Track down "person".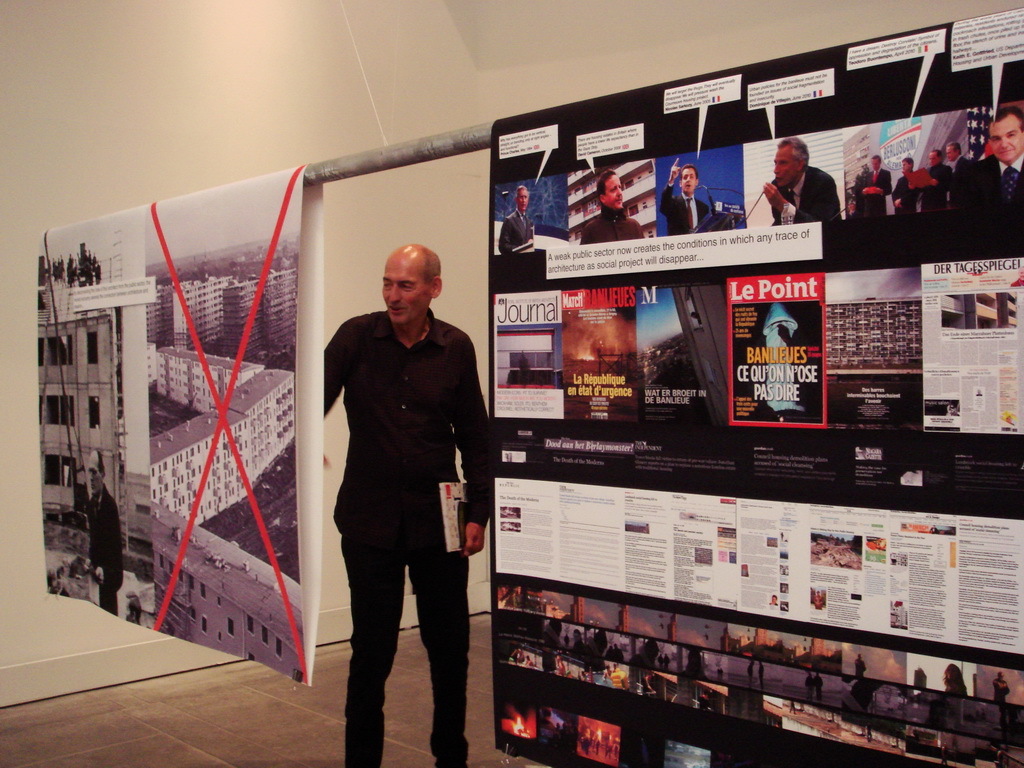
Tracked to 946,134,975,206.
